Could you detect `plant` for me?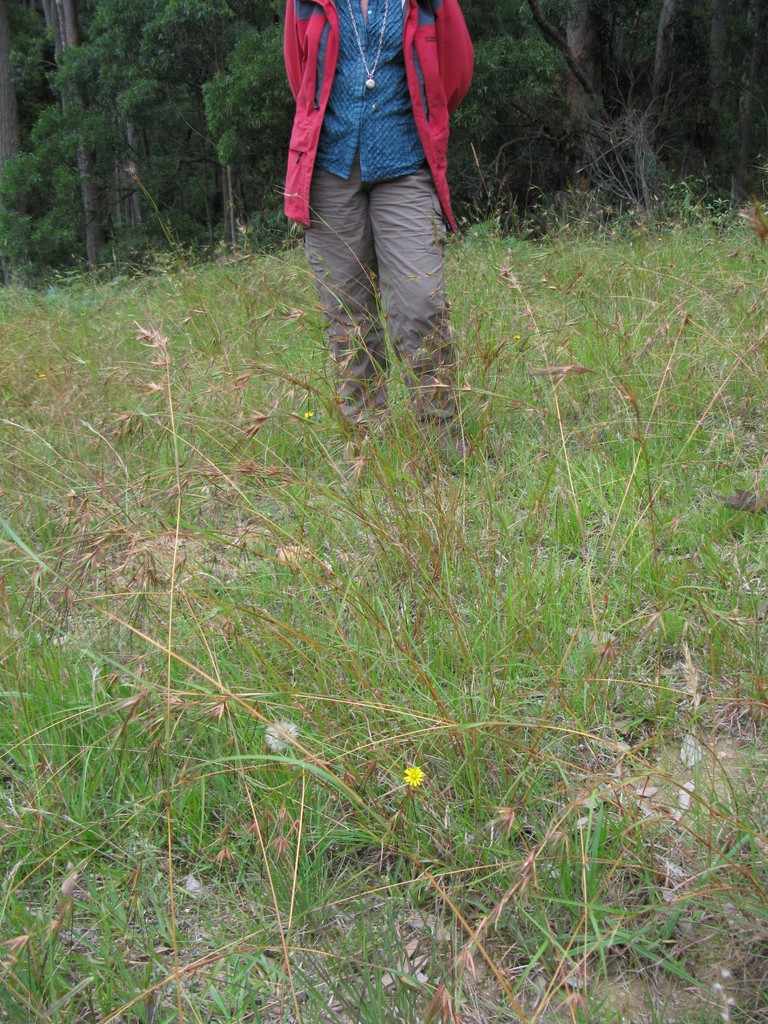
Detection result: pyautogui.locateOnScreen(40, 116, 767, 1000).
